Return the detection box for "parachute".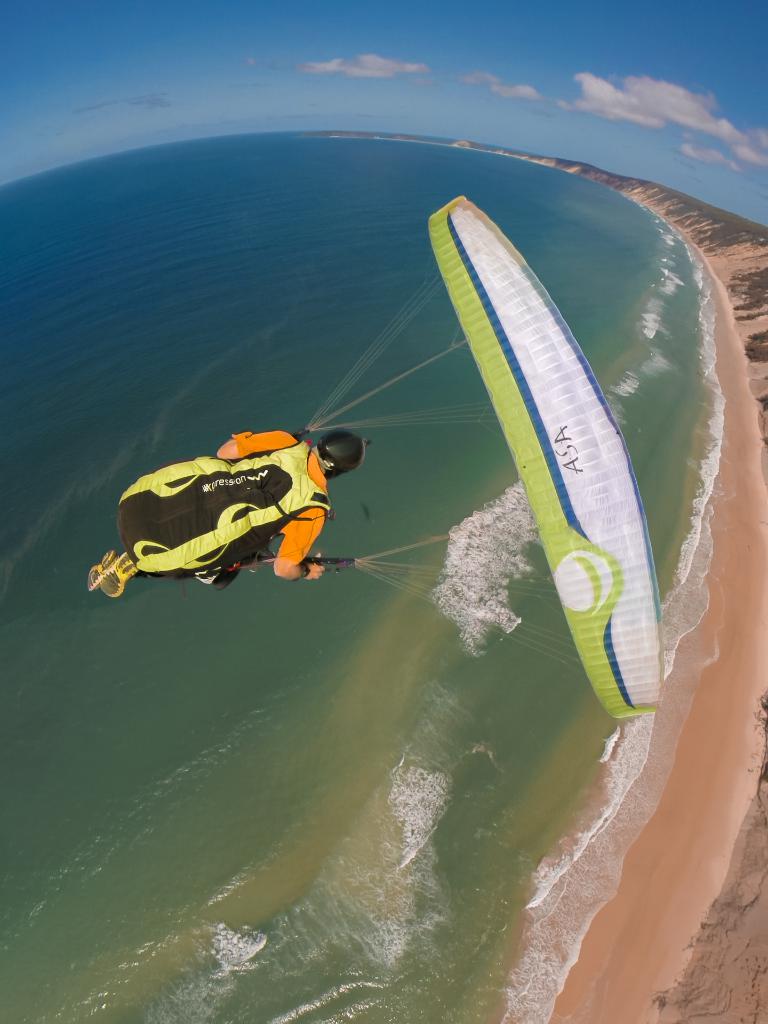
rect(198, 228, 680, 684).
